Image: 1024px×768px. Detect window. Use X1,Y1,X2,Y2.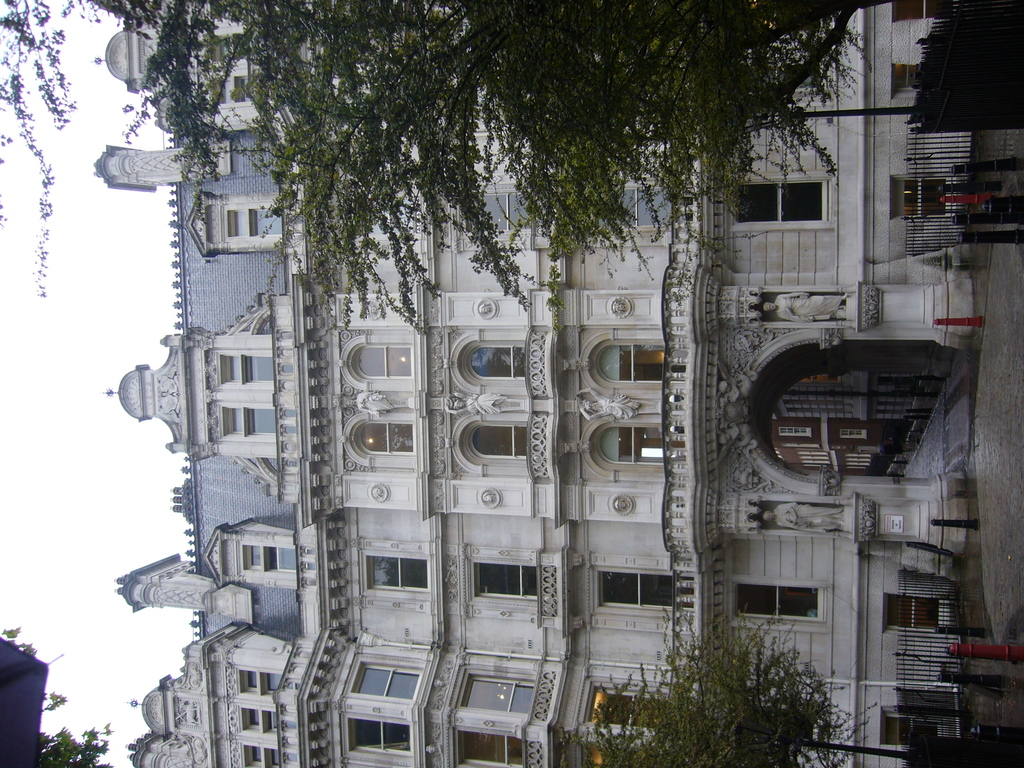
597,344,665,383.
